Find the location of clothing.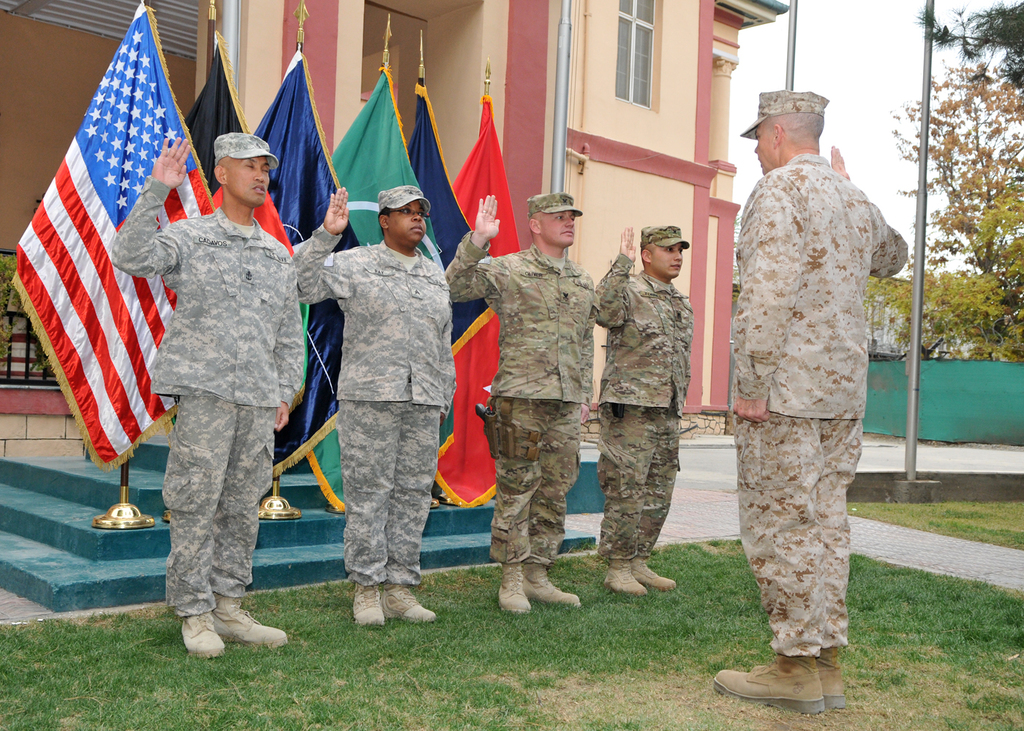
Location: pyautogui.locateOnScreen(447, 229, 595, 567).
